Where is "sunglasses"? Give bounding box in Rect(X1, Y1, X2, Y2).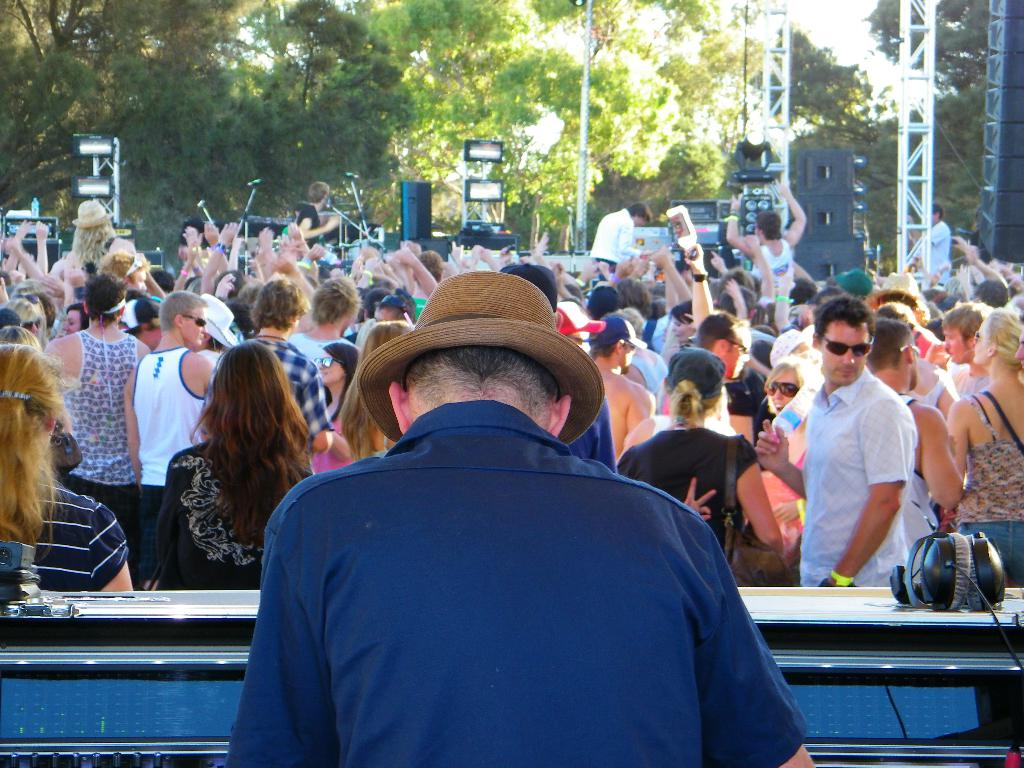
Rect(763, 379, 803, 399).
